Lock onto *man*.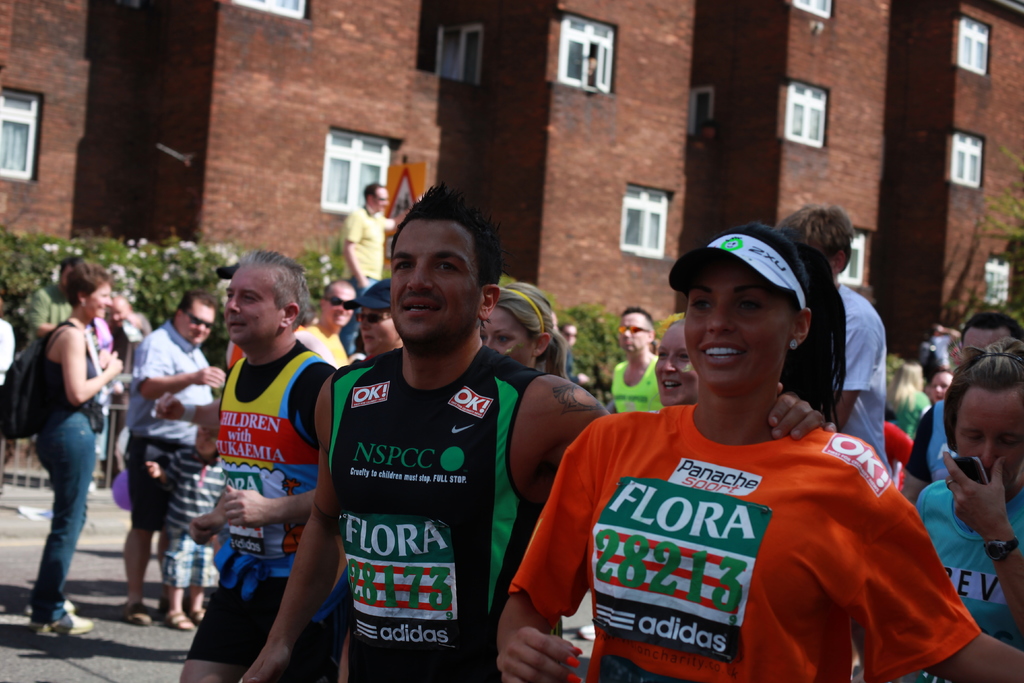
Locked: bbox(172, 247, 340, 682).
